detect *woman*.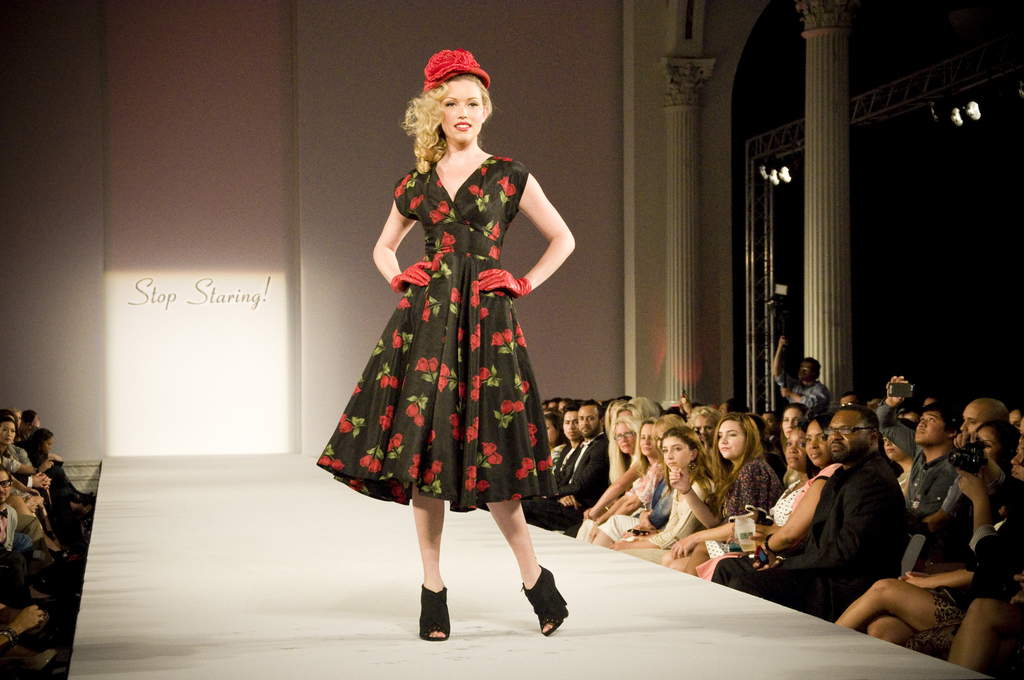
Detected at BBox(614, 425, 724, 568).
